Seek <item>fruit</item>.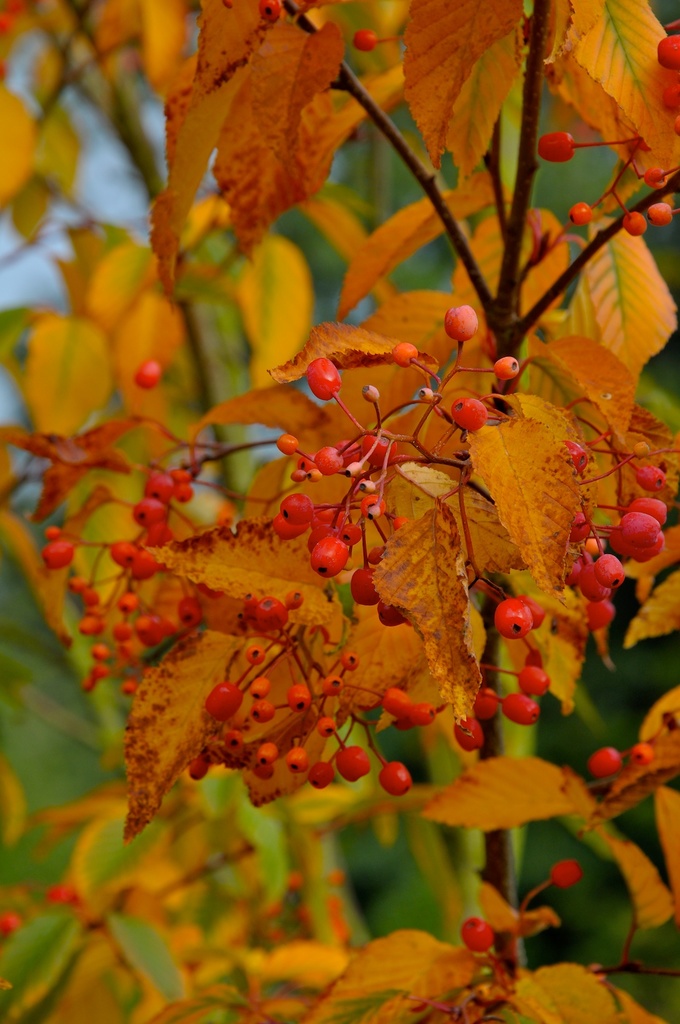
250/673/274/701.
